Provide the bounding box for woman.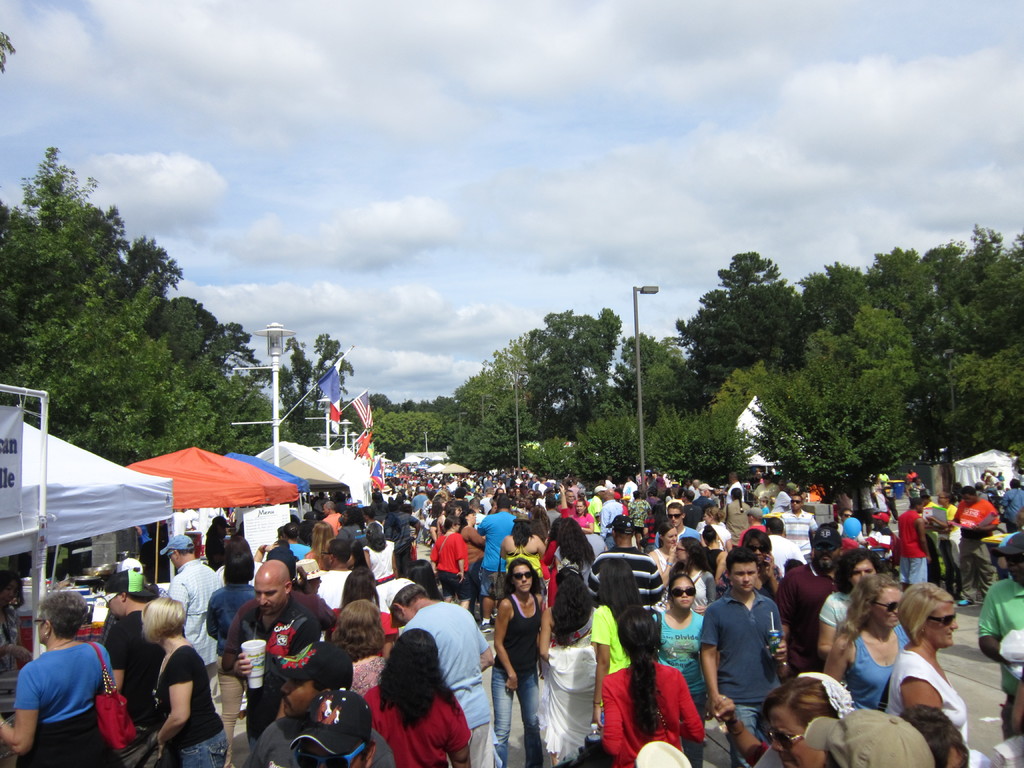
(x1=561, y1=496, x2=592, y2=537).
